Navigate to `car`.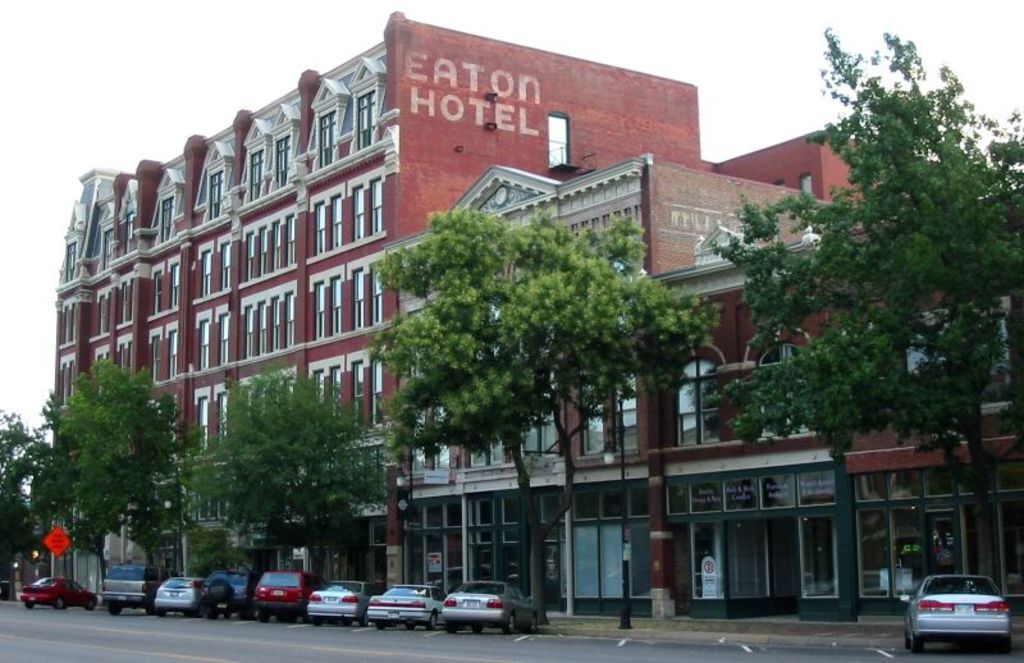
Navigation target: left=361, top=580, right=449, bottom=628.
